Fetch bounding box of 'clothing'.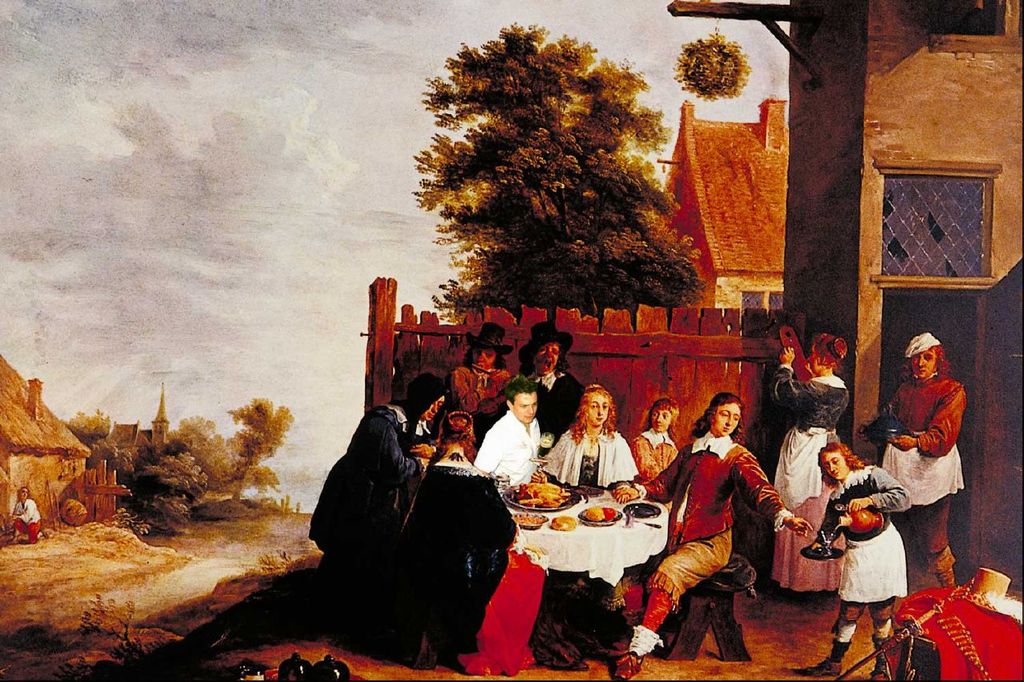
Bbox: left=642, top=415, right=780, bottom=644.
